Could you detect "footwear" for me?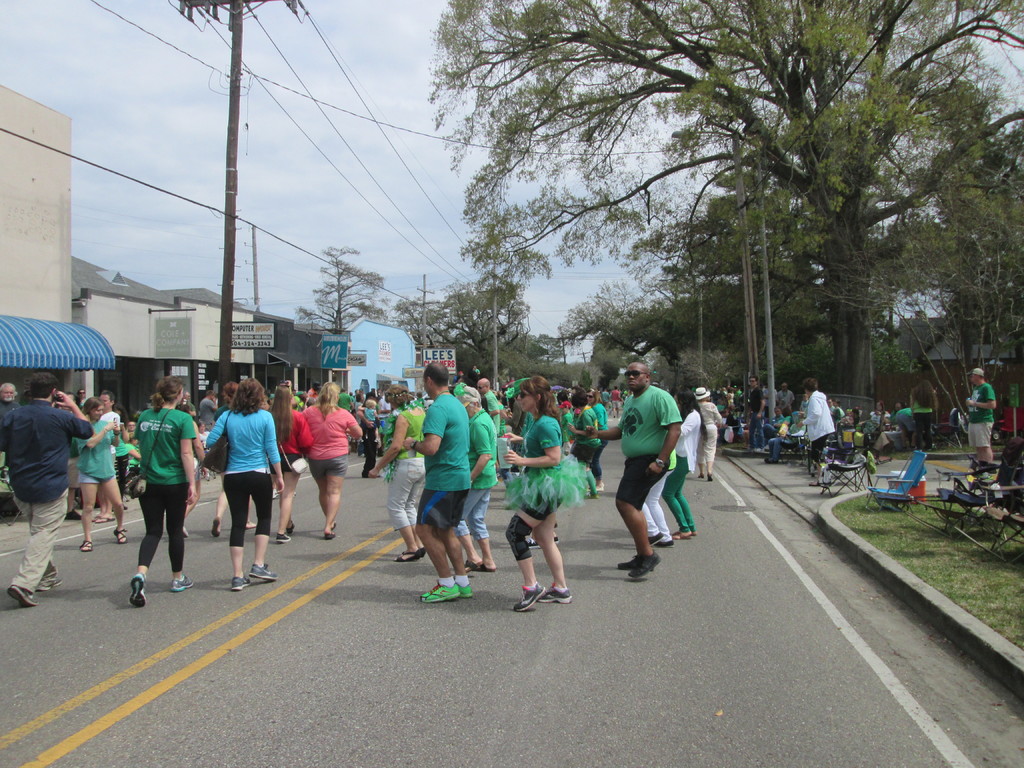
Detection result: l=521, t=537, r=556, b=550.
